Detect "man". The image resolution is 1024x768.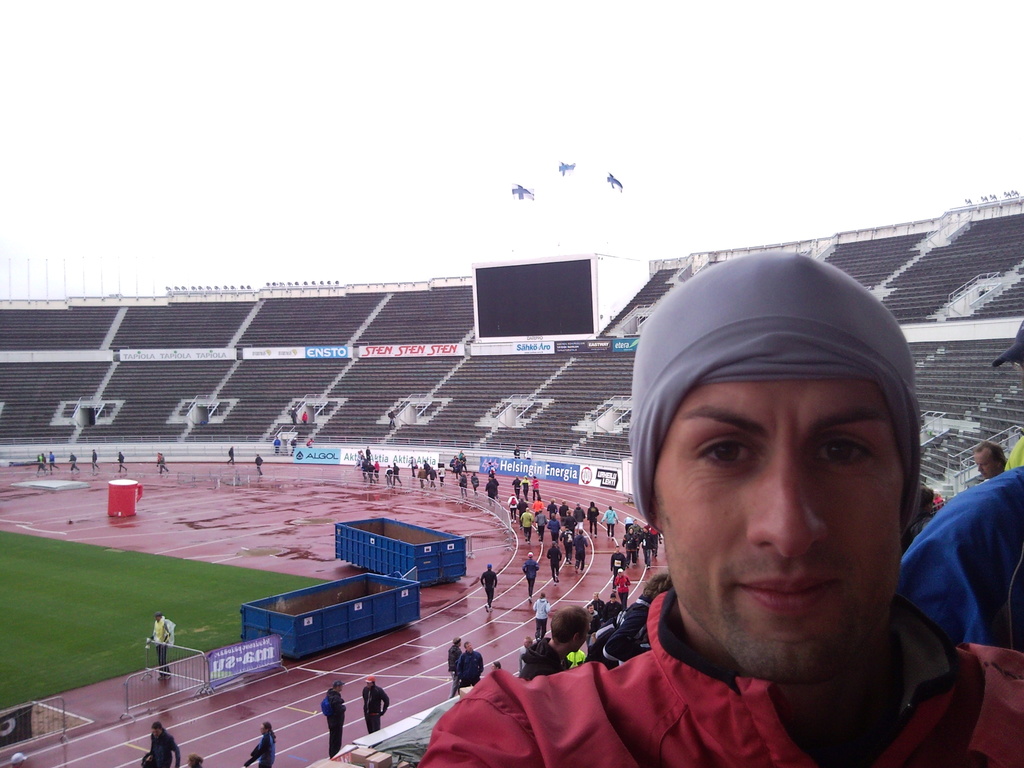
x1=358, y1=675, x2=391, y2=736.
